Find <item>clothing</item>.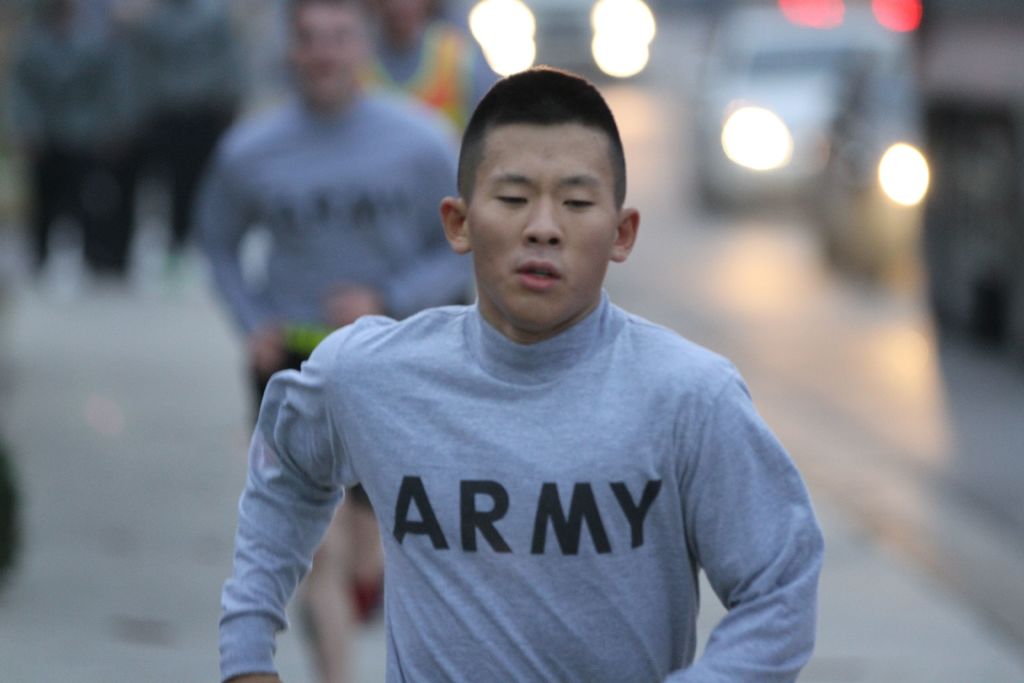
218, 292, 827, 682.
